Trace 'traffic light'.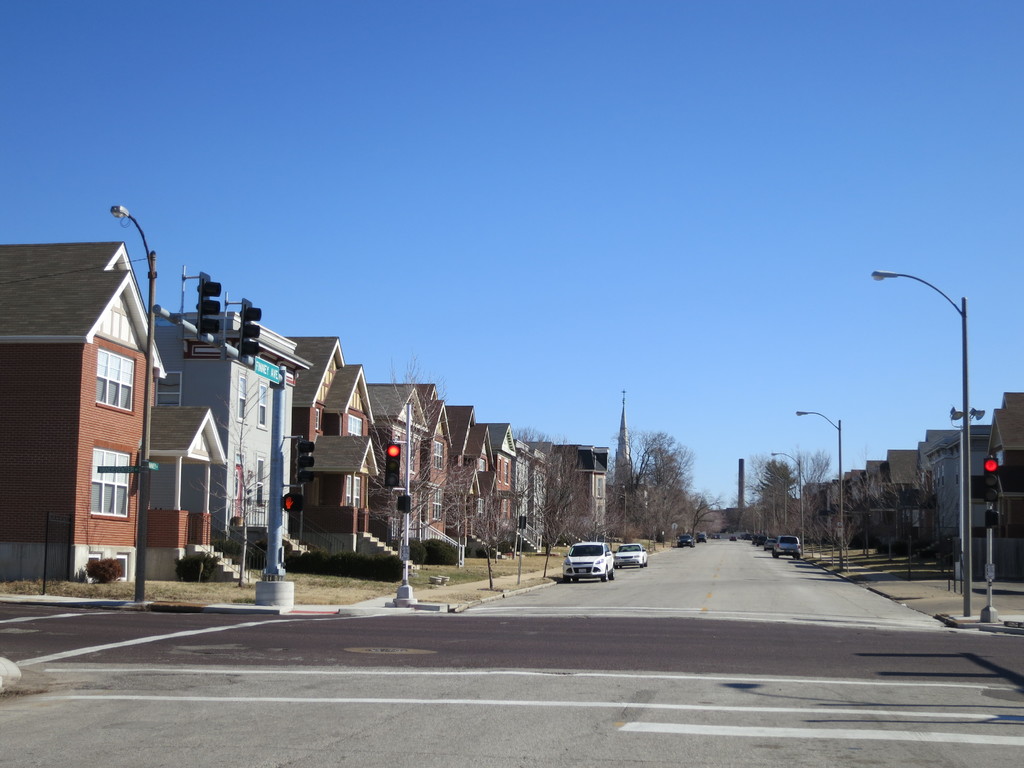
Traced to bbox(282, 493, 303, 511).
